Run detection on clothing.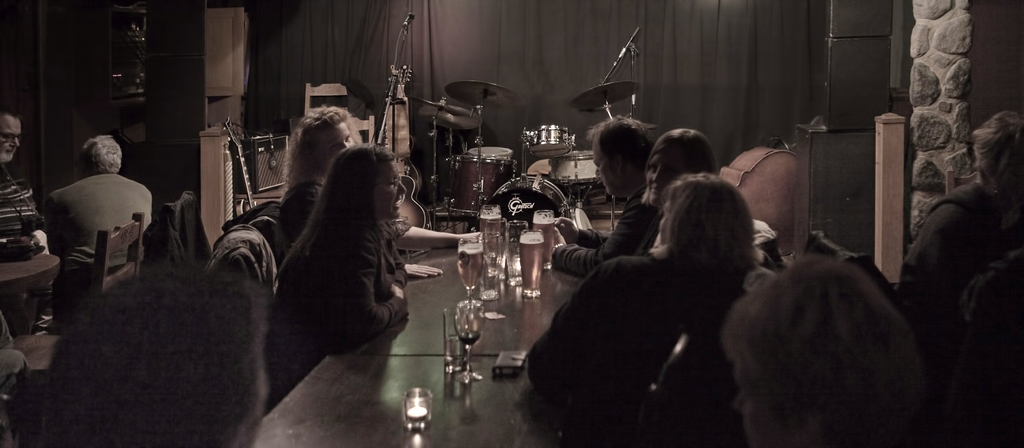
Result: {"left": 896, "top": 182, "right": 1023, "bottom": 313}.
